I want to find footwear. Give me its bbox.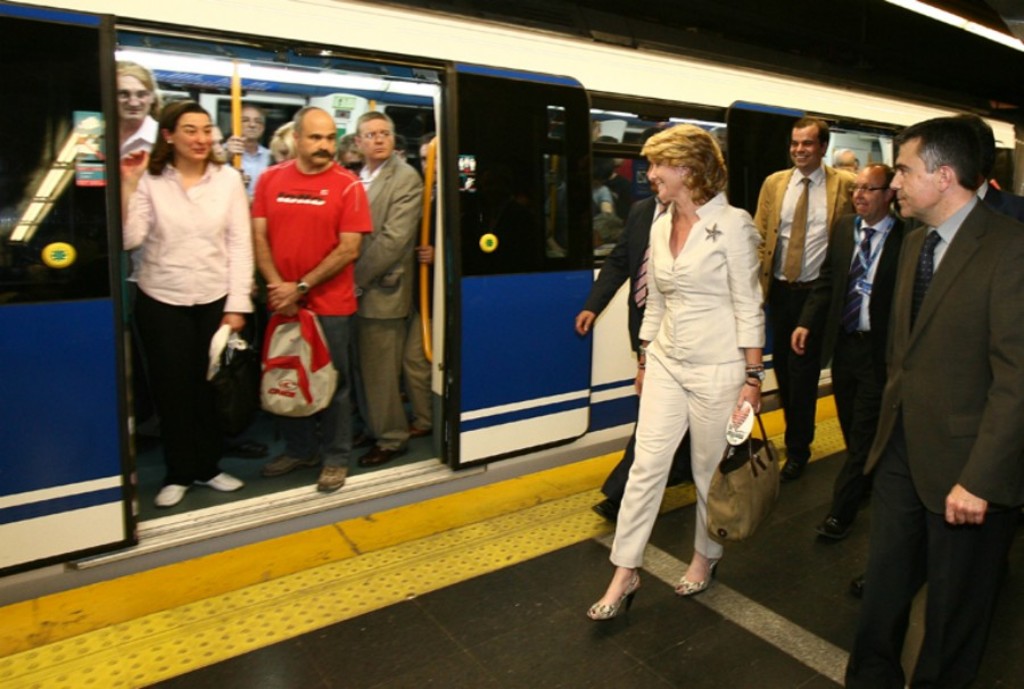
select_region(586, 559, 649, 631).
